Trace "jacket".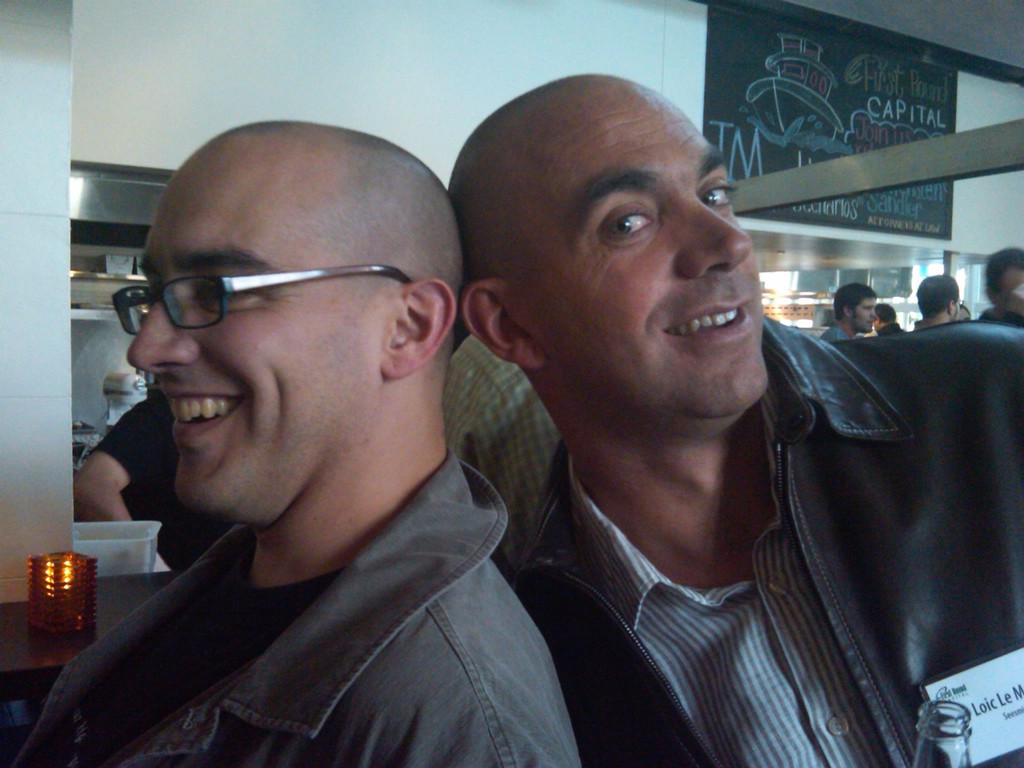
Traced to BBox(515, 312, 1023, 767).
